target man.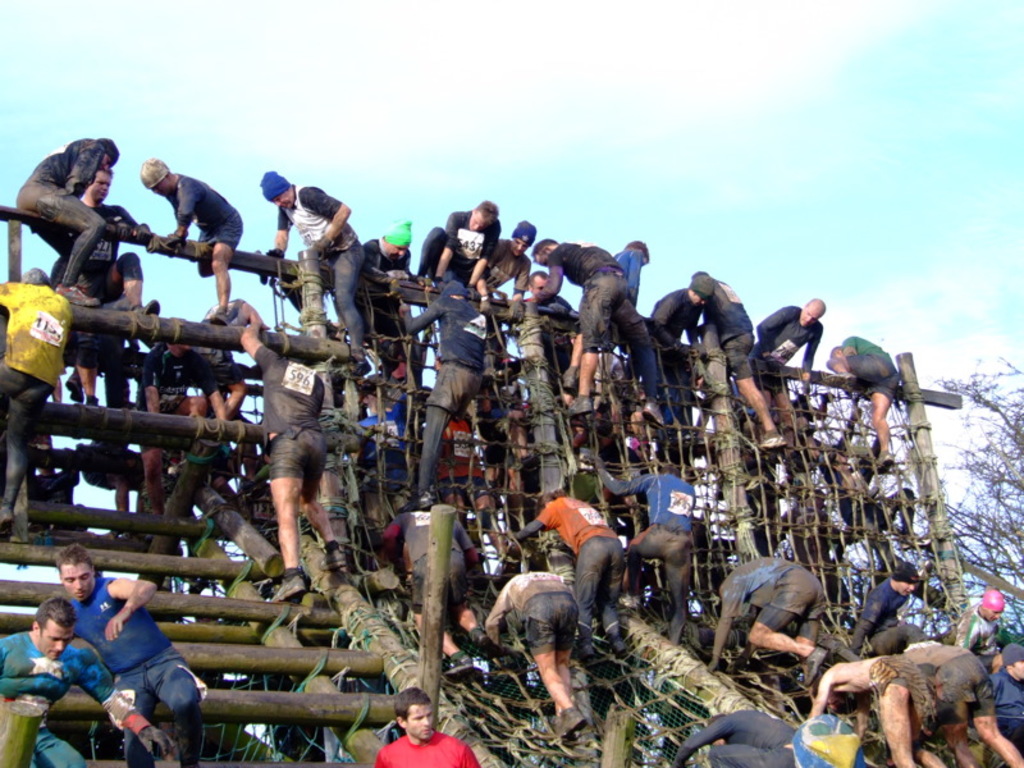
Target region: {"x1": 488, "y1": 570, "x2": 582, "y2": 735}.
